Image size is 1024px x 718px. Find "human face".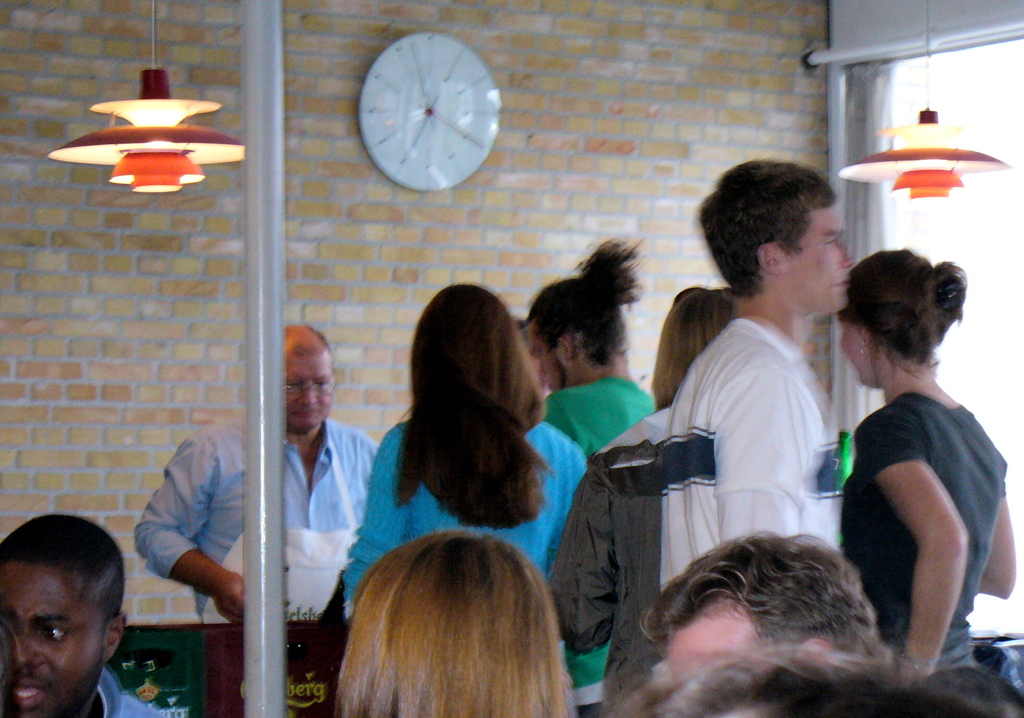
locate(664, 599, 760, 655).
